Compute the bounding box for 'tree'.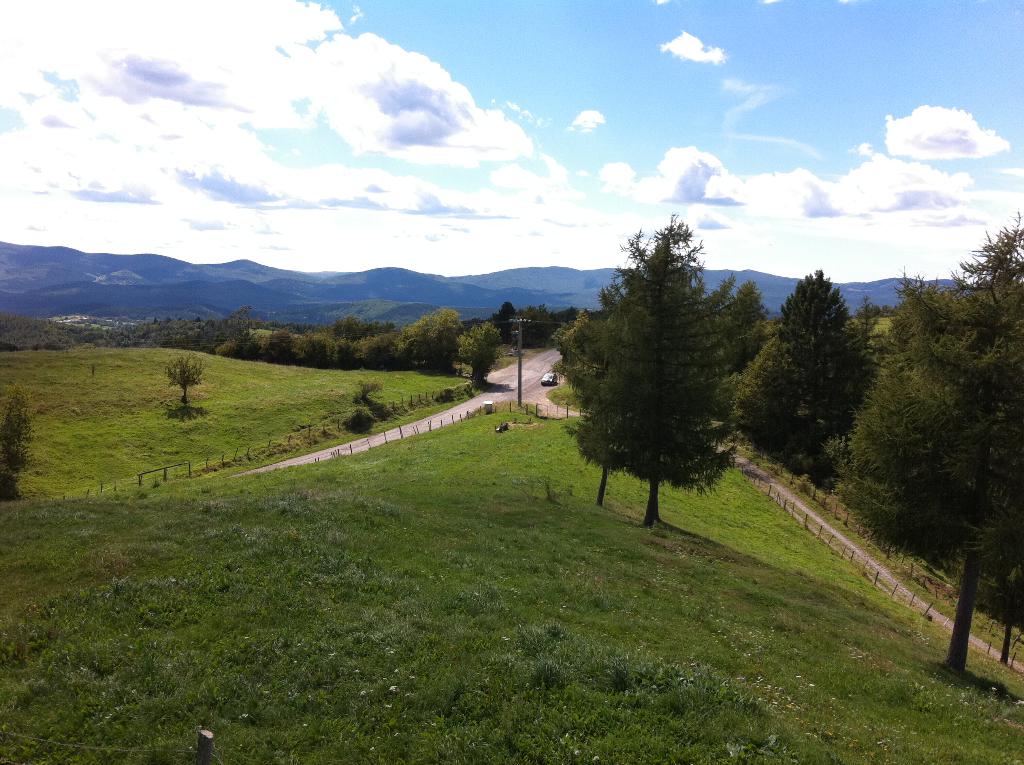
{"x1": 353, "y1": 377, "x2": 381, "y2": 407}.
